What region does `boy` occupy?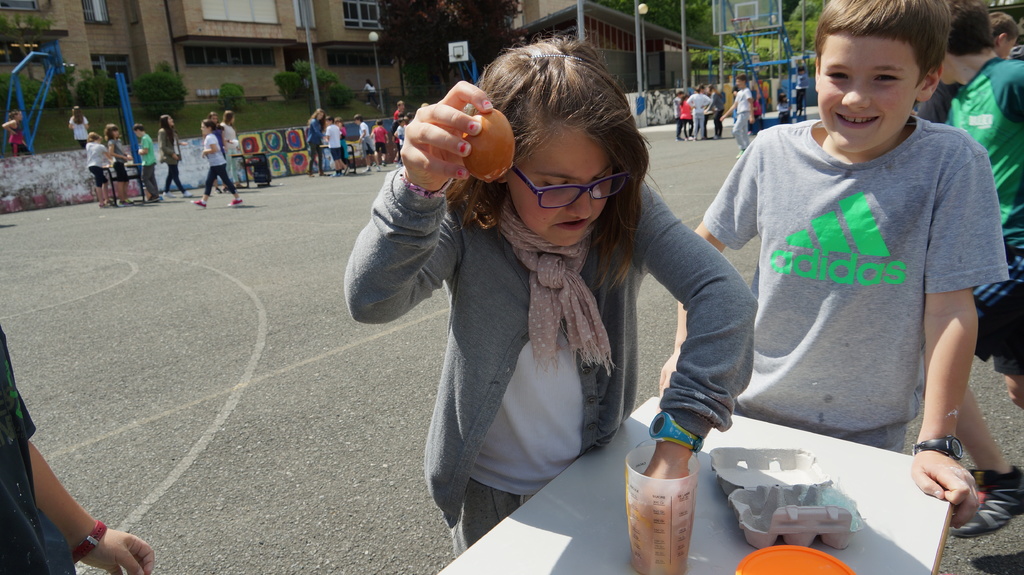
locate(652, 8, 995, 511).
